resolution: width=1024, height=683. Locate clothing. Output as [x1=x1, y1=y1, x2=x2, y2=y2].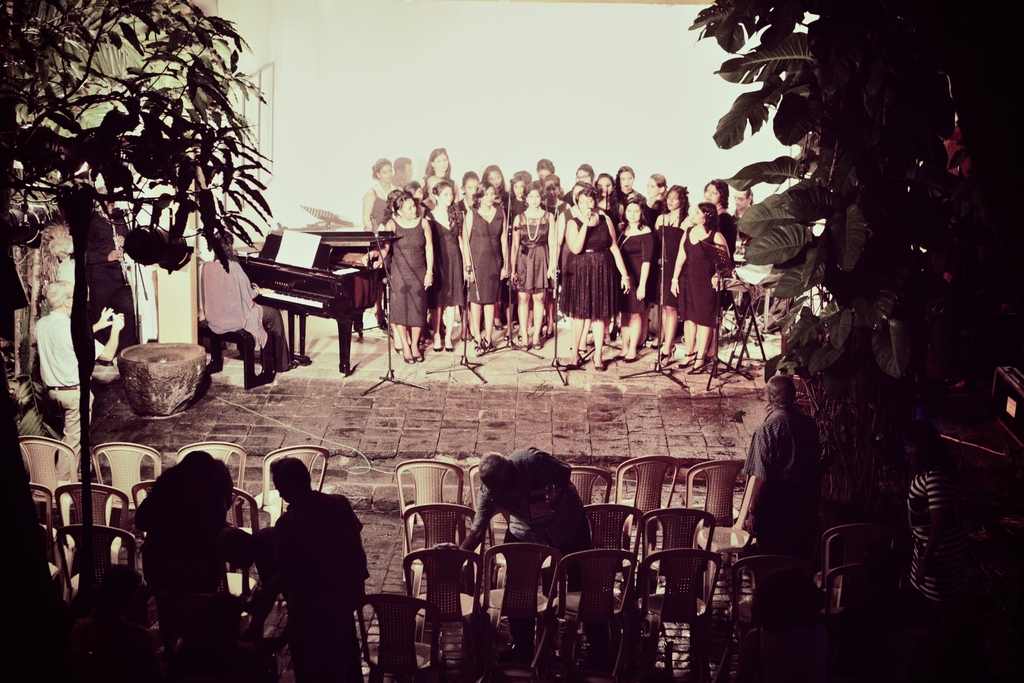
[x1=43, y1=306, x2=109, y2=466].
